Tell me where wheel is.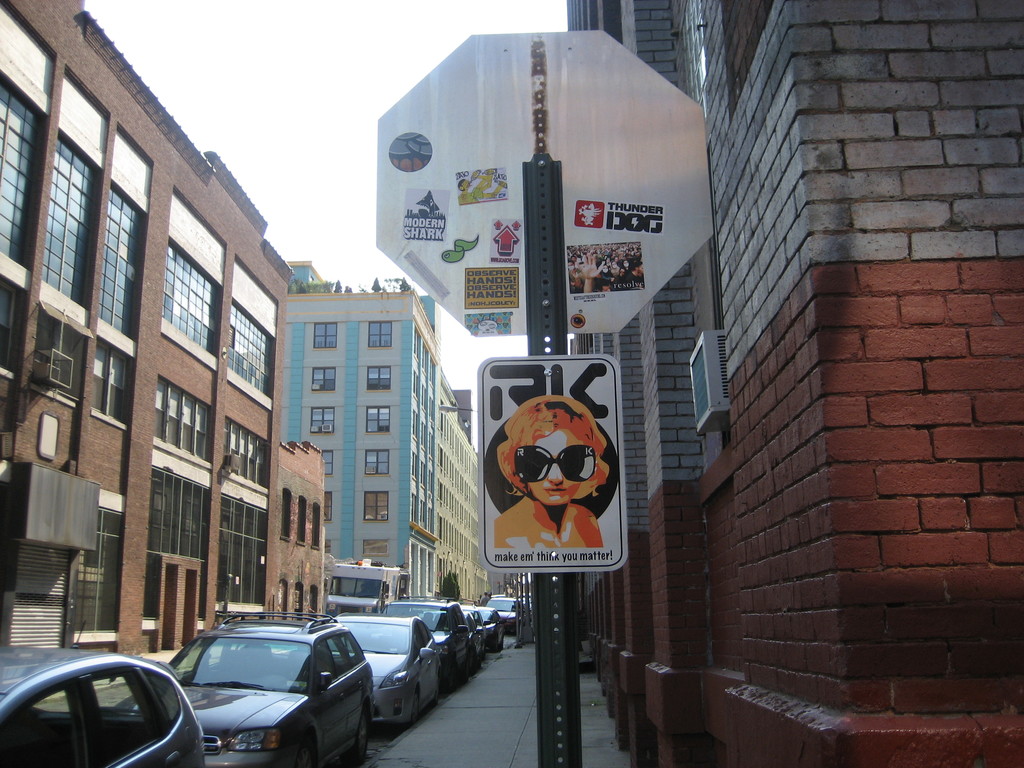
wheel is at BBox(358, 711, 371, 758).
